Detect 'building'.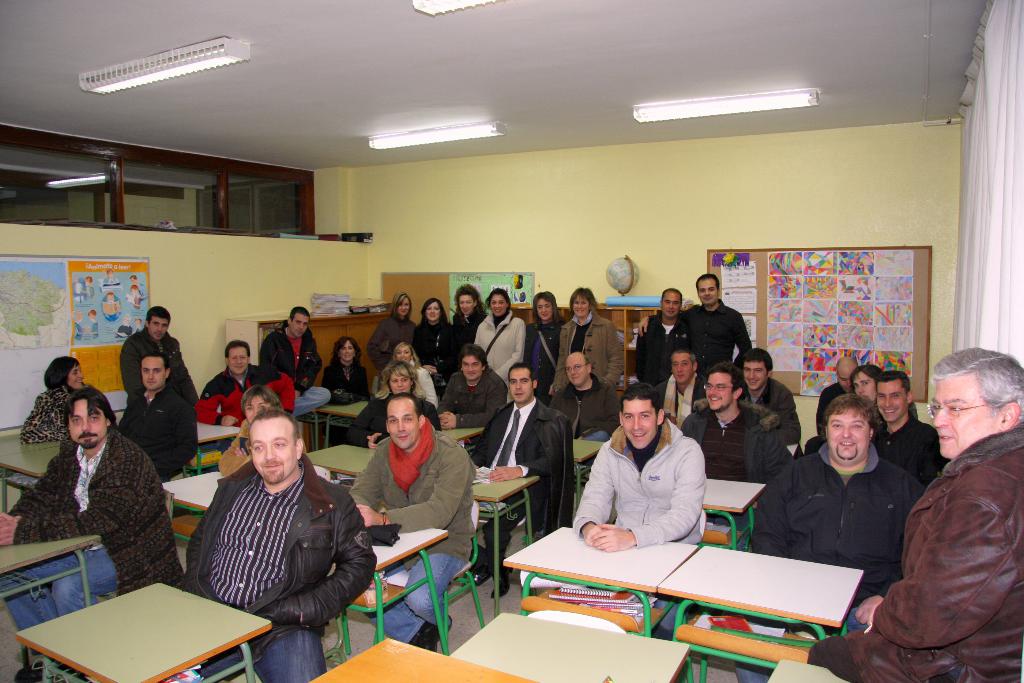
Detected at x1=0, y1=0, x2=1023, y2=682.
